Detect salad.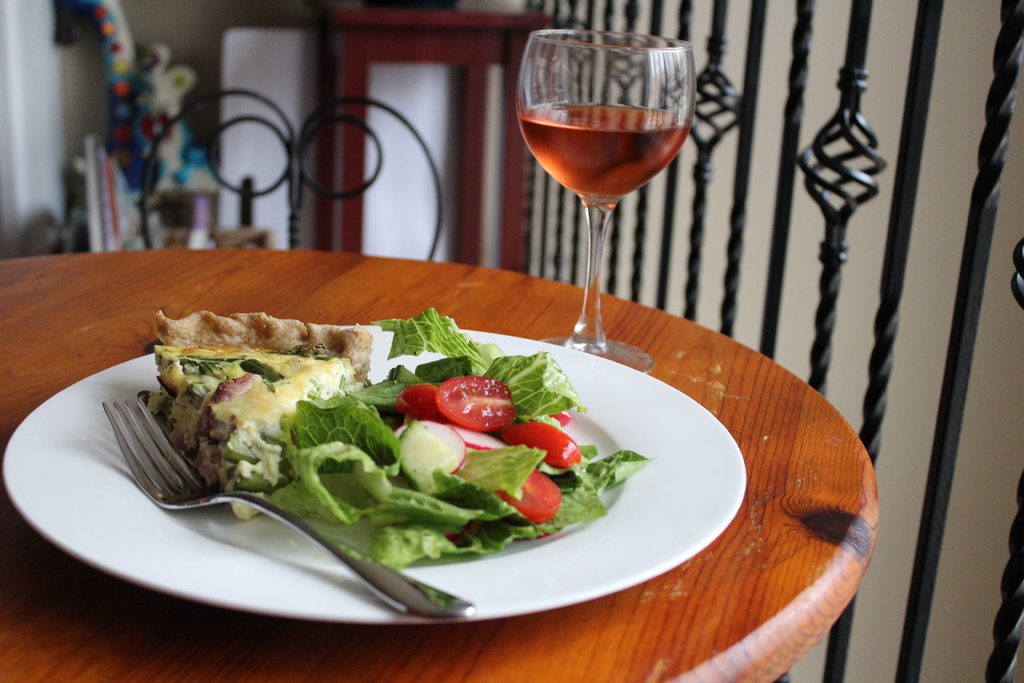
Detected at select_region(230, 304, 654, 575).
